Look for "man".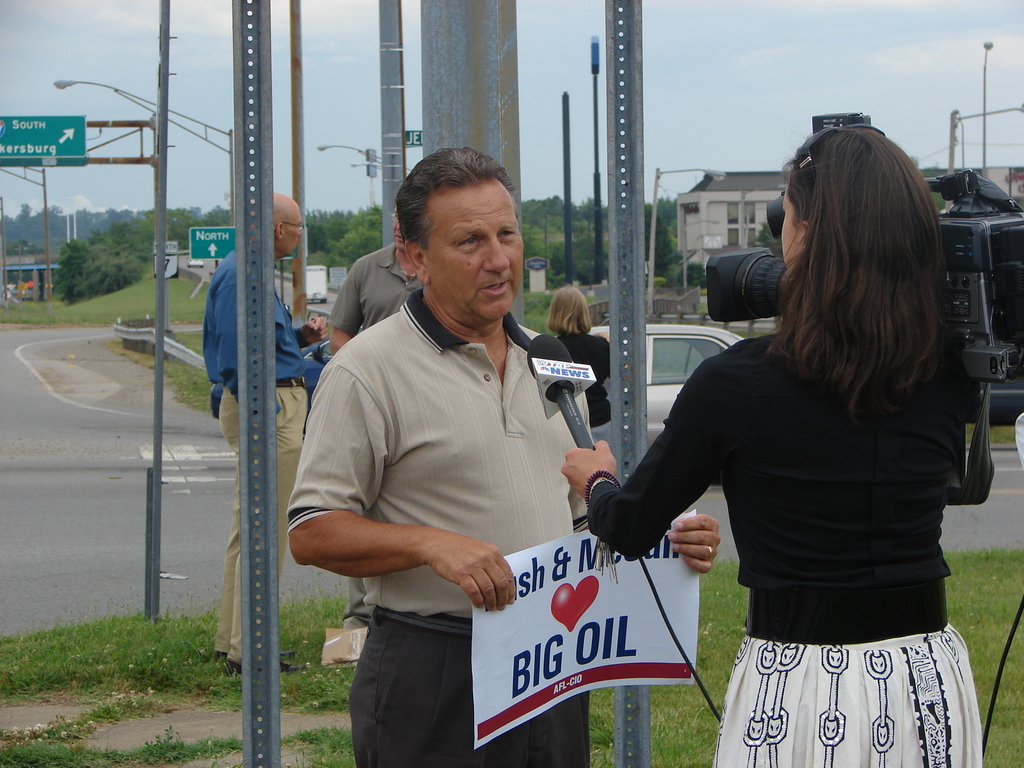
Found: [x1=328, y1=201, x2=426, y2=632].
